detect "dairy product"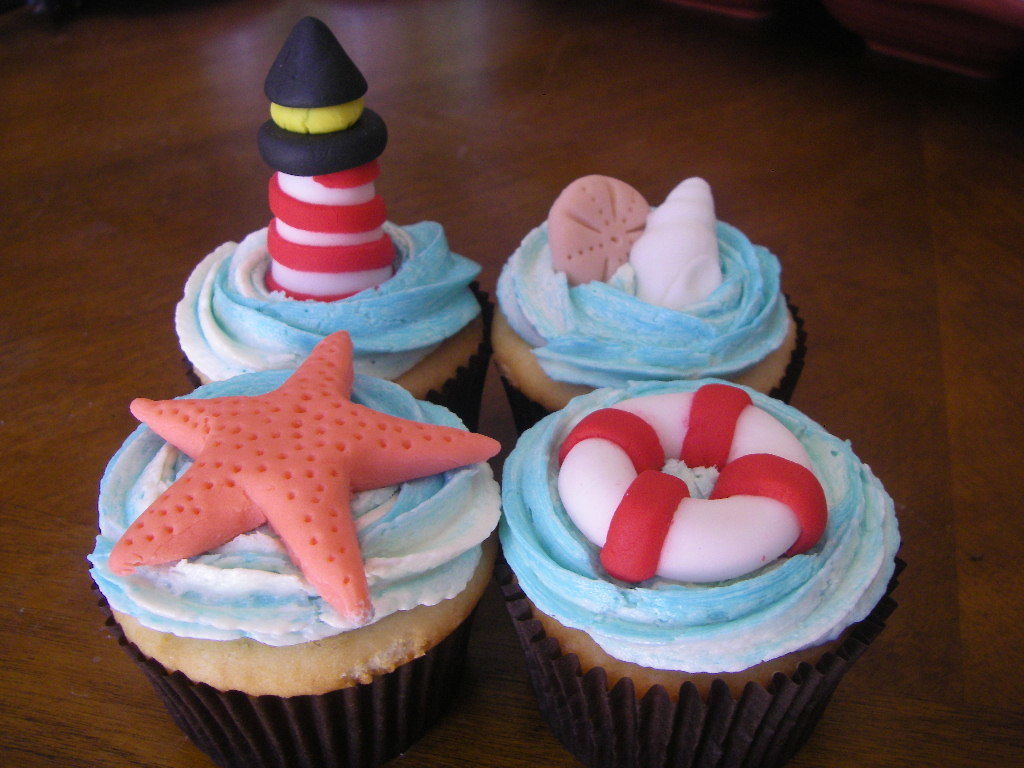
x1=505 y1=376 x2=891 y2=668
